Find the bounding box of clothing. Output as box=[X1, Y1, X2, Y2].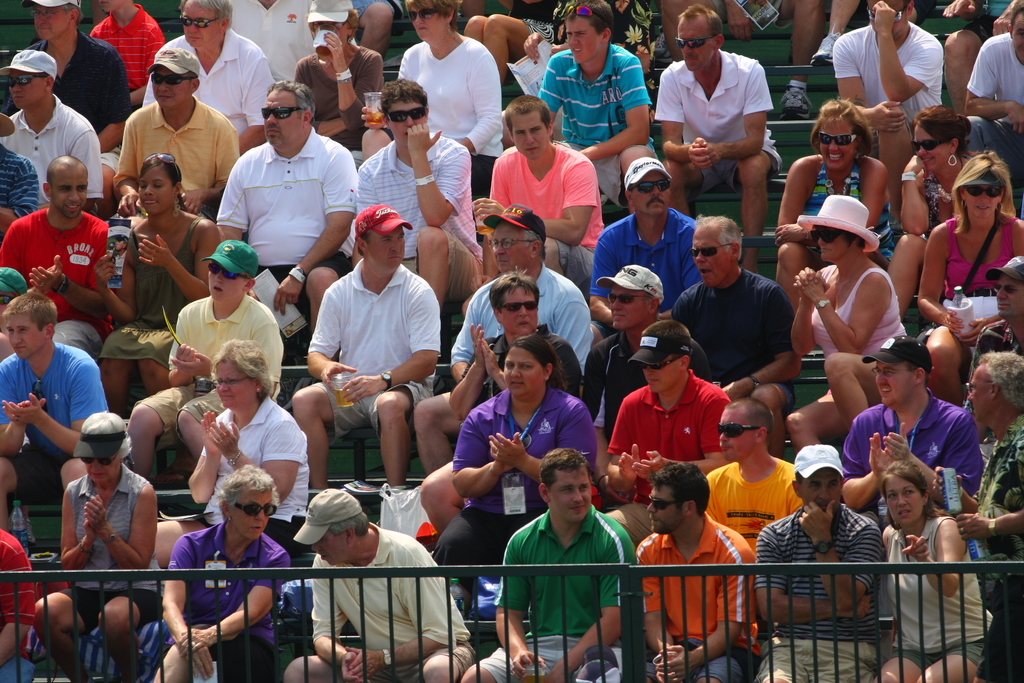
box=[611, 362, 743, 537].
